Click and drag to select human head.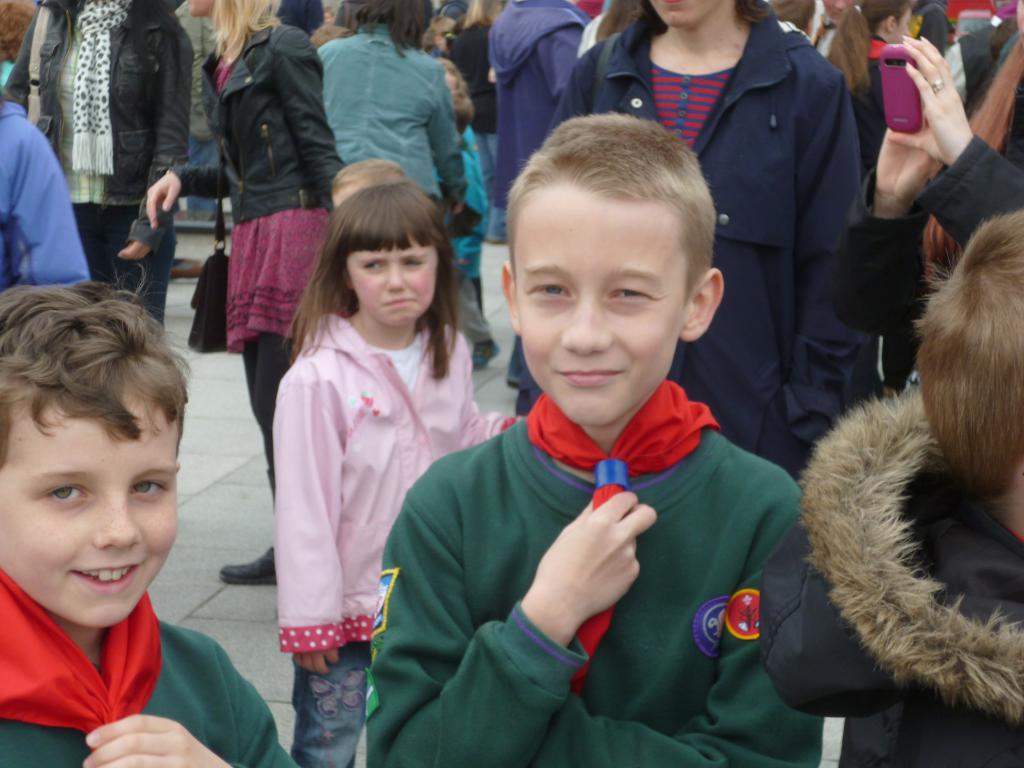
Selection: pyautogui.locateOnScreen(916, 206, 1023, 526).
